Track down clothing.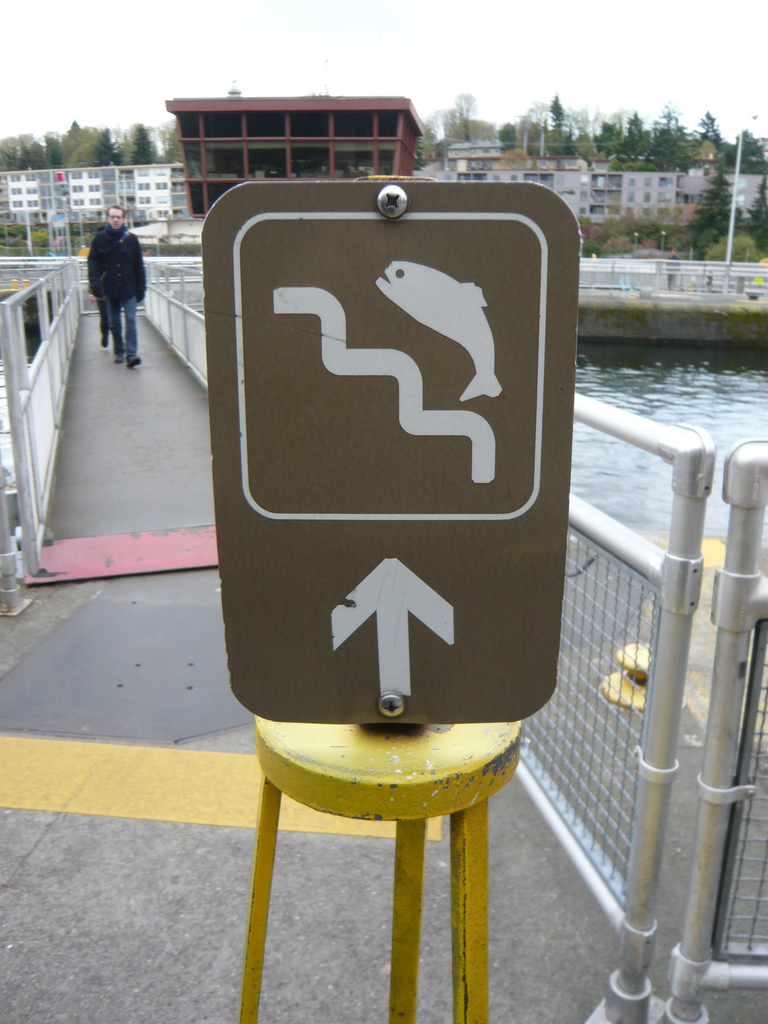
Tracked to (66, 190, 148, 338).
